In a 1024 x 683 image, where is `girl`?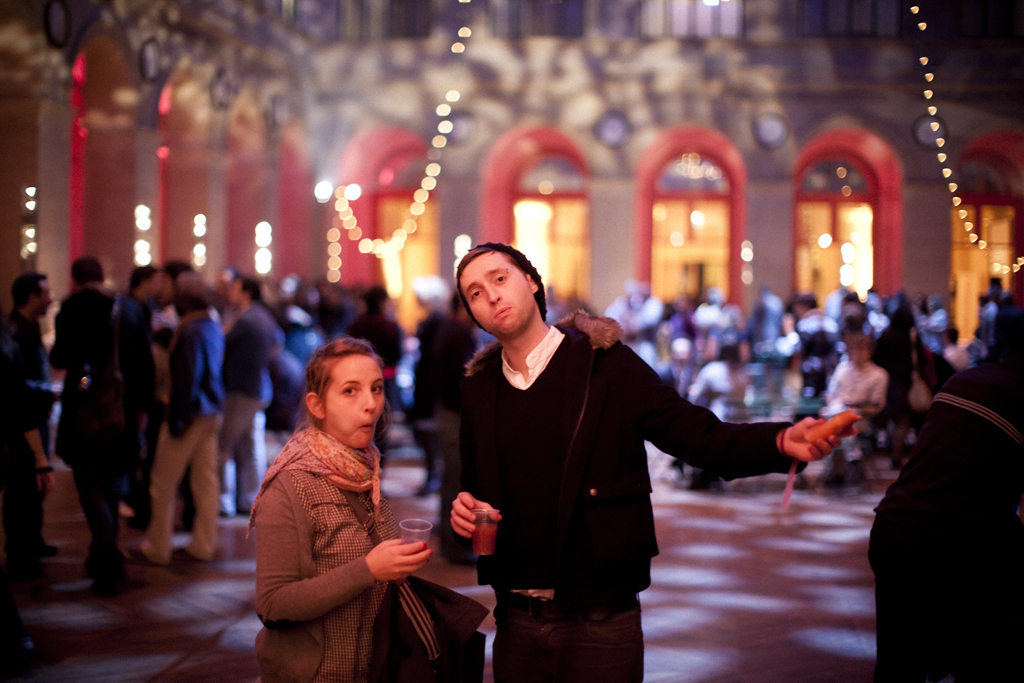
<region>247, 335, 429, 682</region>.
